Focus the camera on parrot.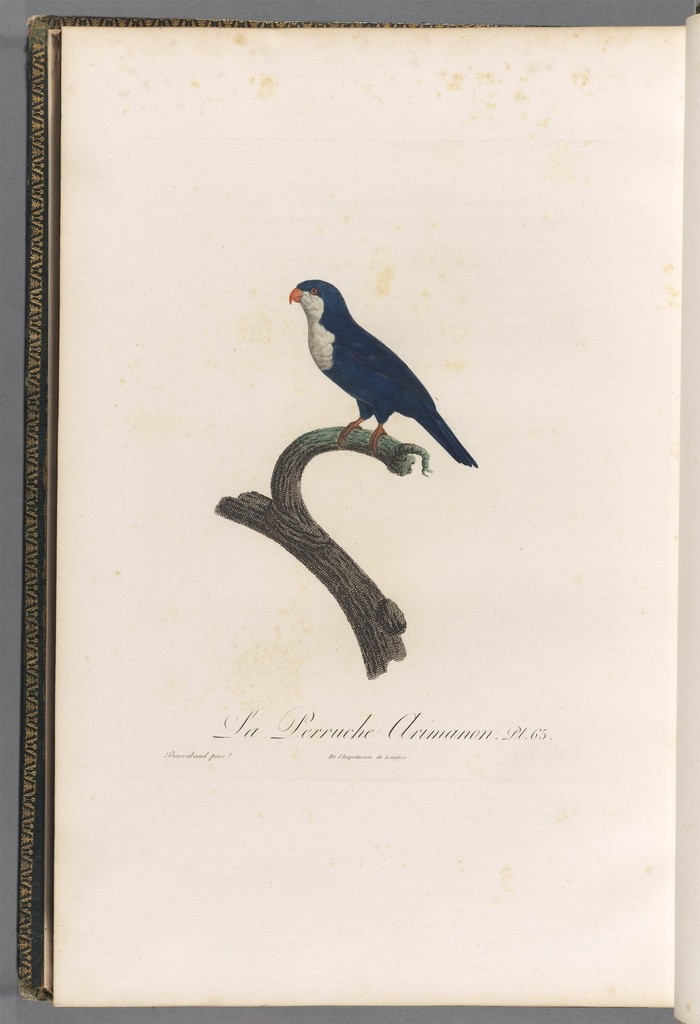
Focus region: [286,280,480,473].
